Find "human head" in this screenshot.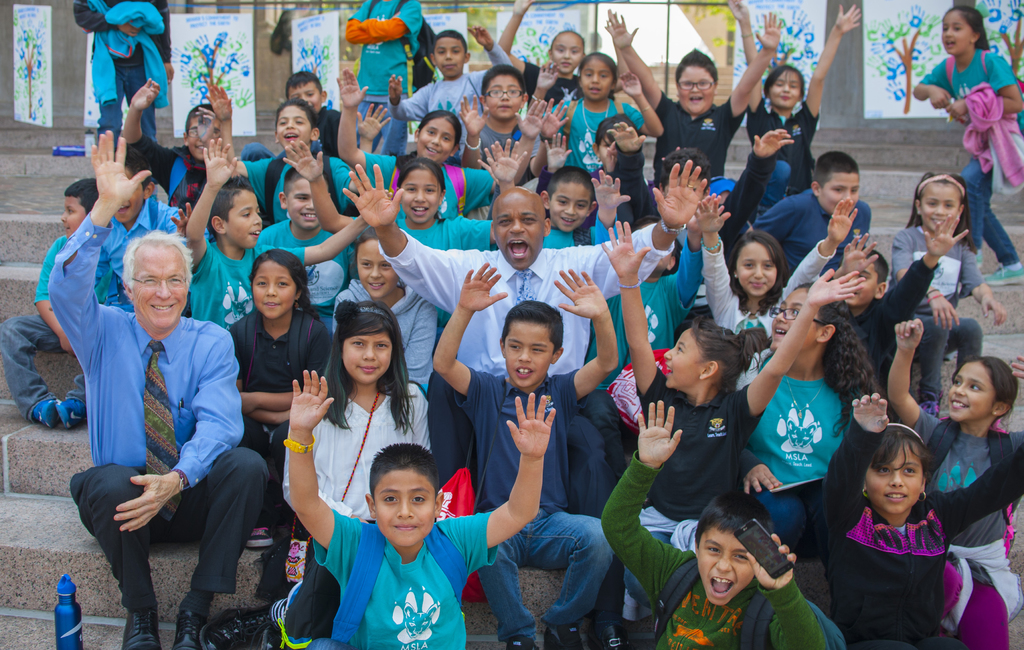
The bounding box for "human head" is select_region(766, 281, 840, 351).
